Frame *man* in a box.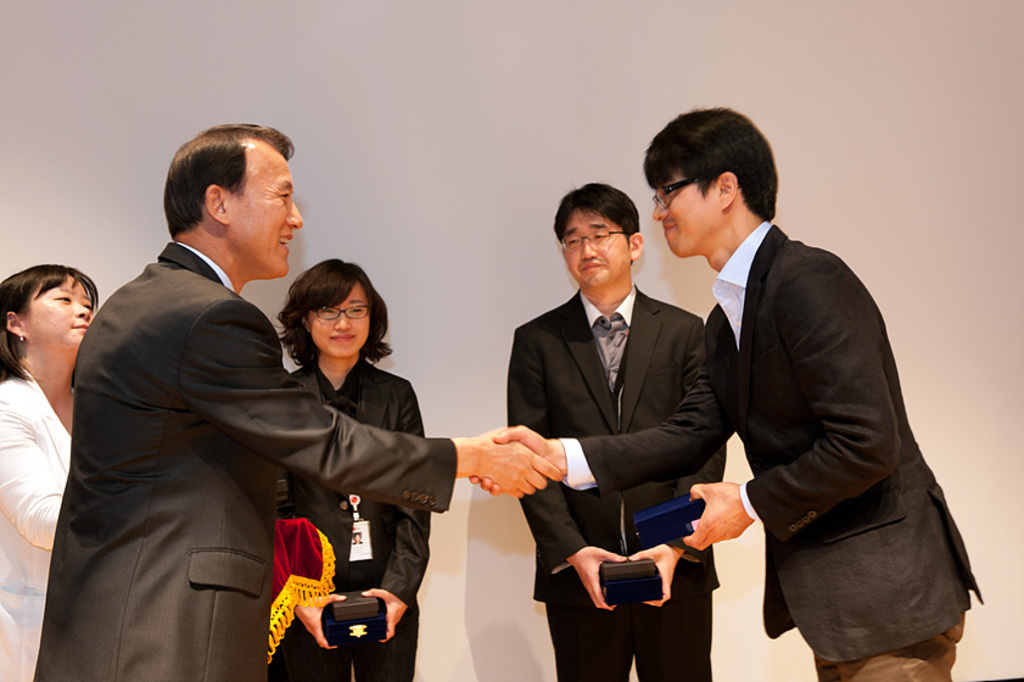
select_region(499, 180, 727, 681).
